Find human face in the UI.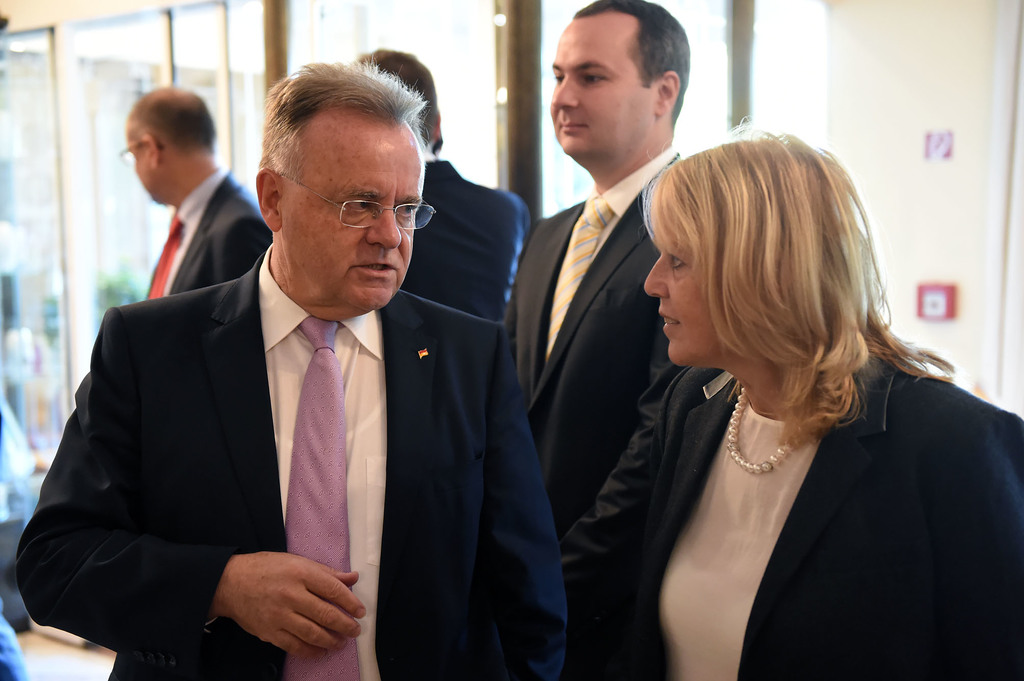
UI element at box=[127, 134, 154, 204].
